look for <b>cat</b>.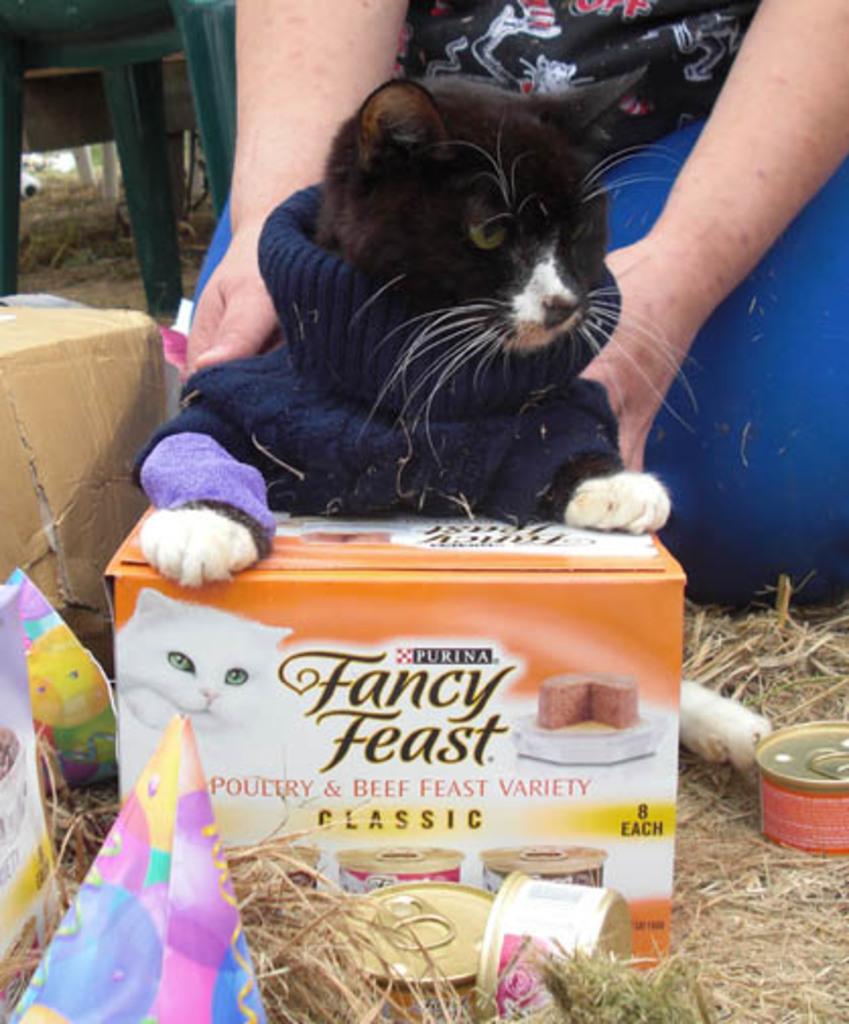
Found: <bbox>126, 75, 766, 778</bbox>.
